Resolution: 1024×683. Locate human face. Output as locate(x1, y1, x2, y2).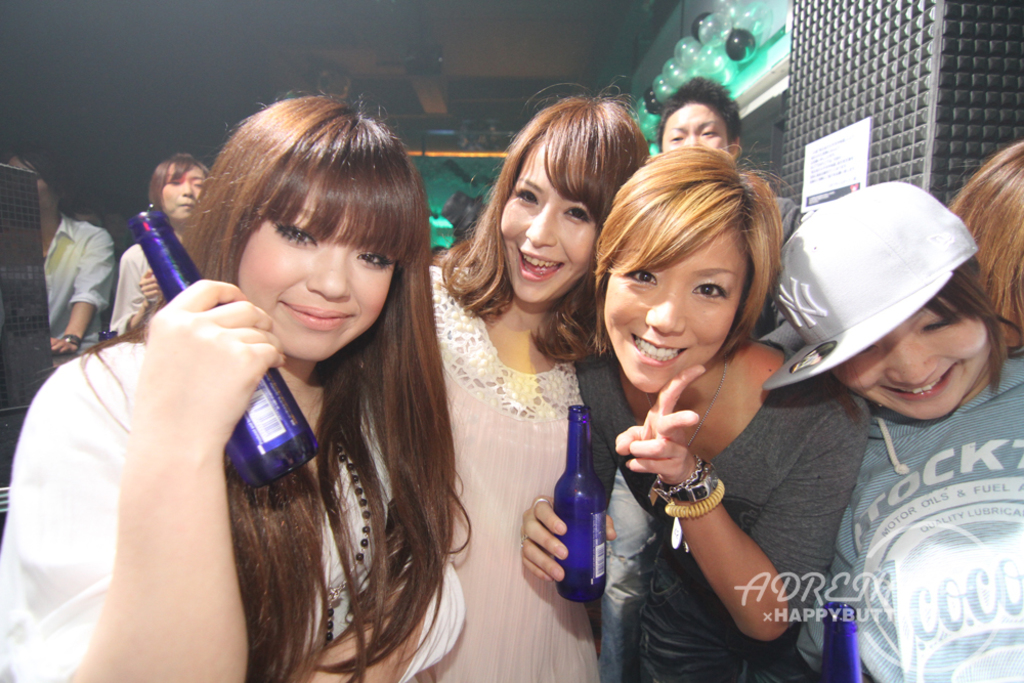
locate(839, 309, 995, 416).
